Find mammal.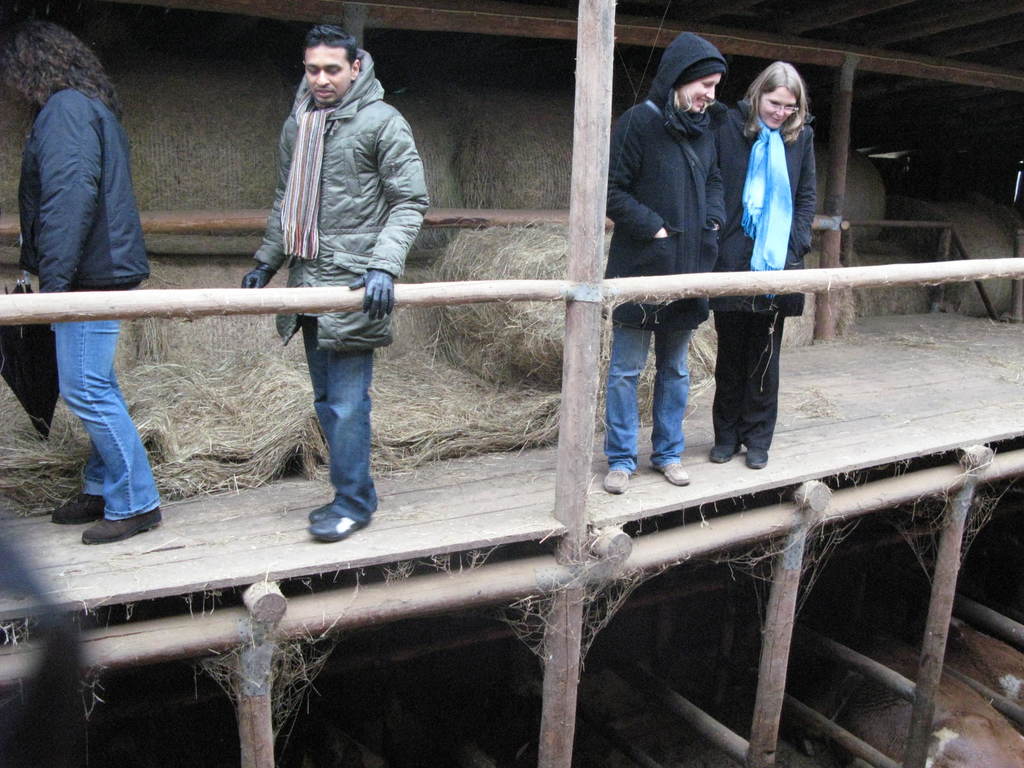
l=602, t=36, r=728, b=495.
